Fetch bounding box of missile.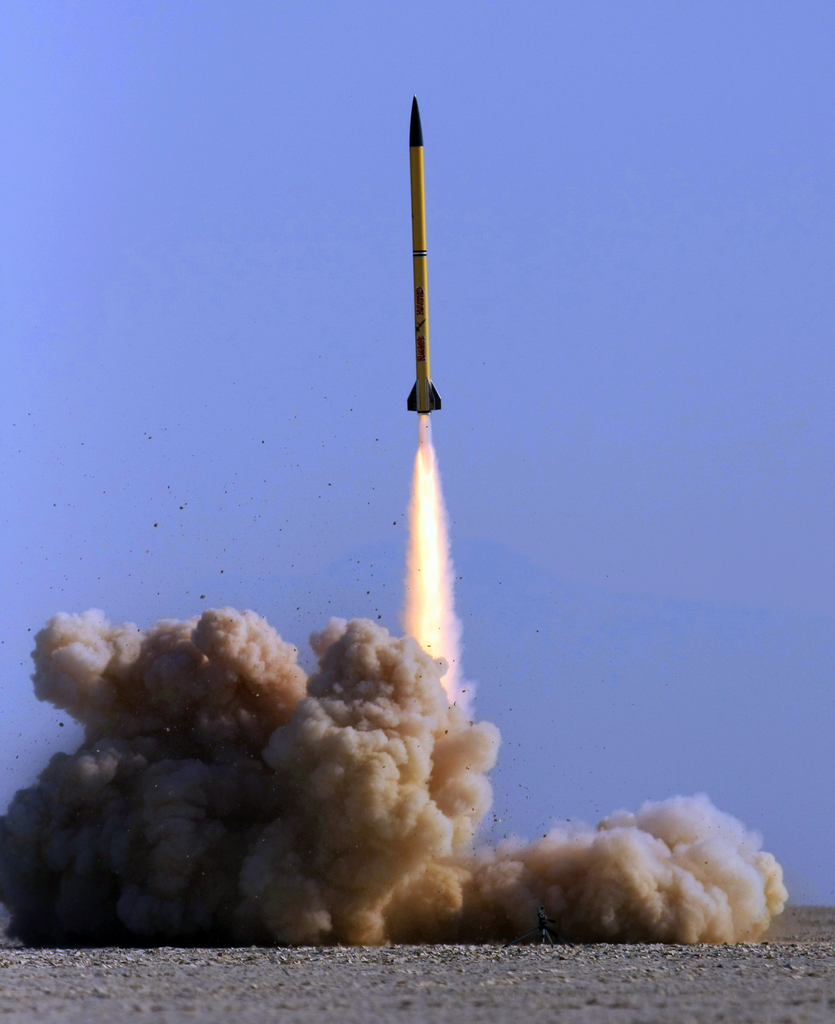
Bbox: rect(403, 95, 445, 415).
